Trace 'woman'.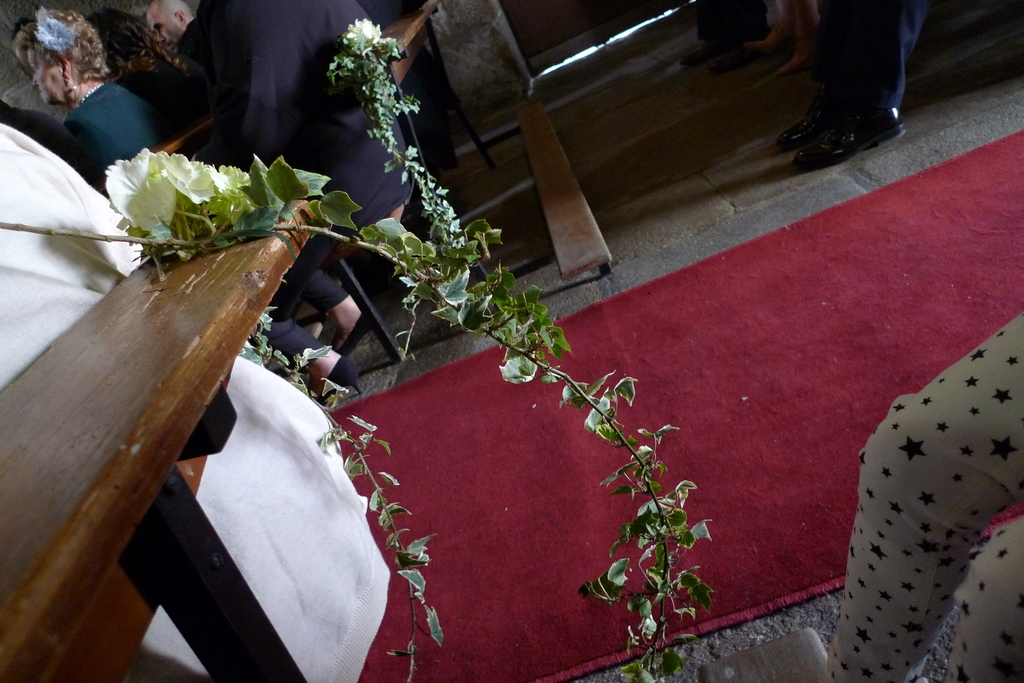
Traced to select_region(15, 6, 163, 181).
